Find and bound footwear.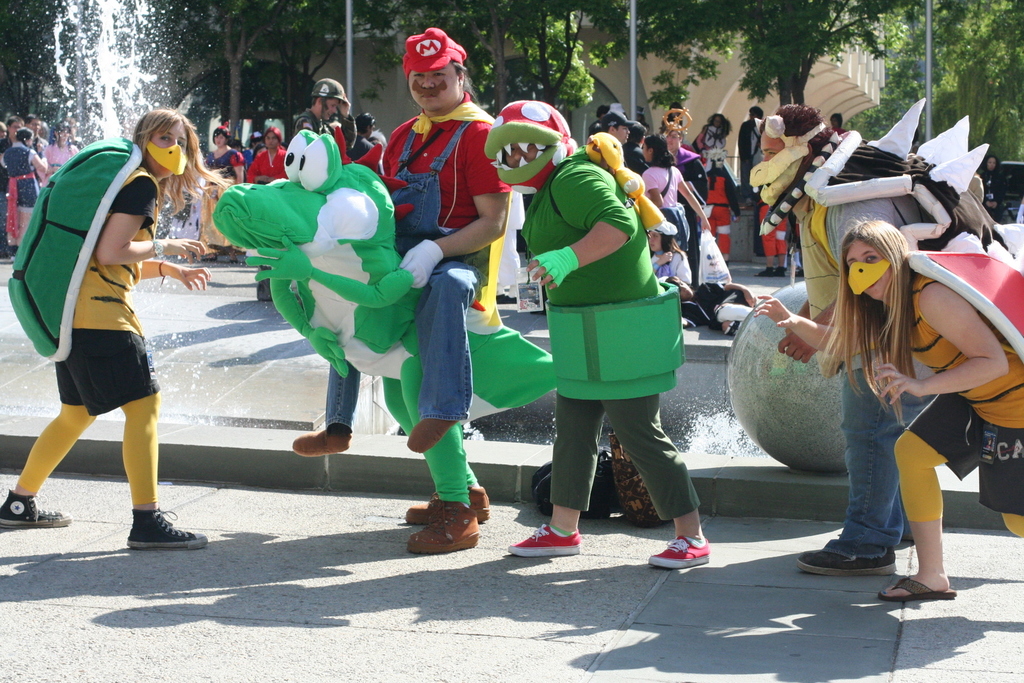
Bound: [x1=134, y1=504, x2=209, y2=545].
